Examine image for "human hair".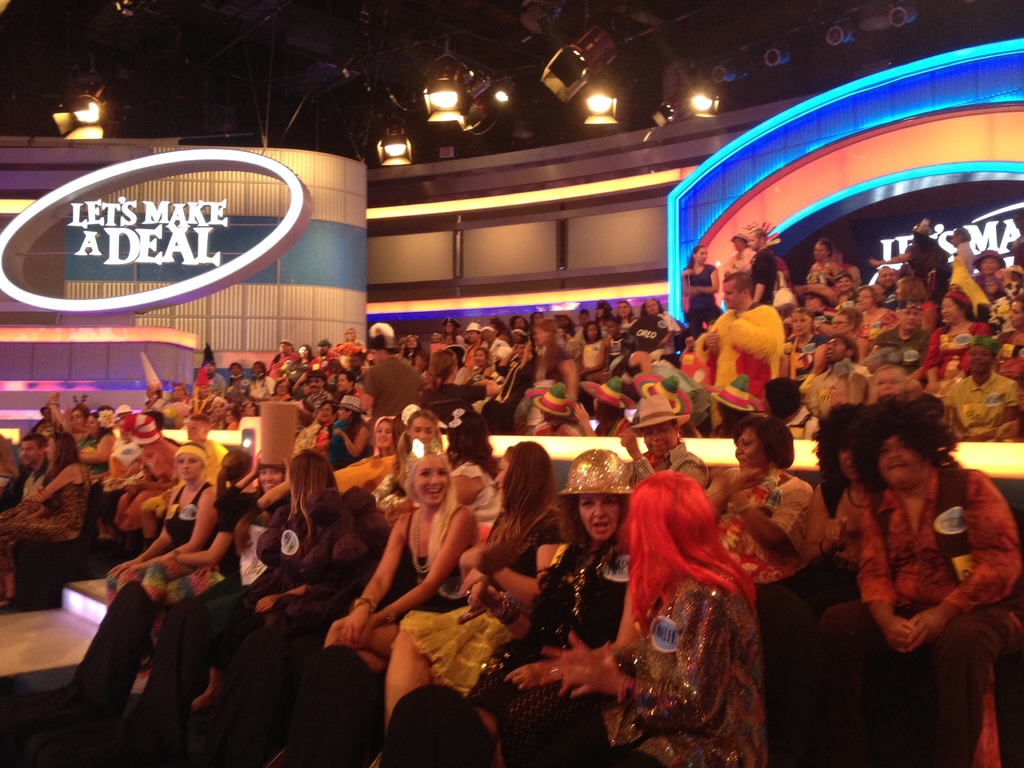
Examination result: 579/317/602/340.
